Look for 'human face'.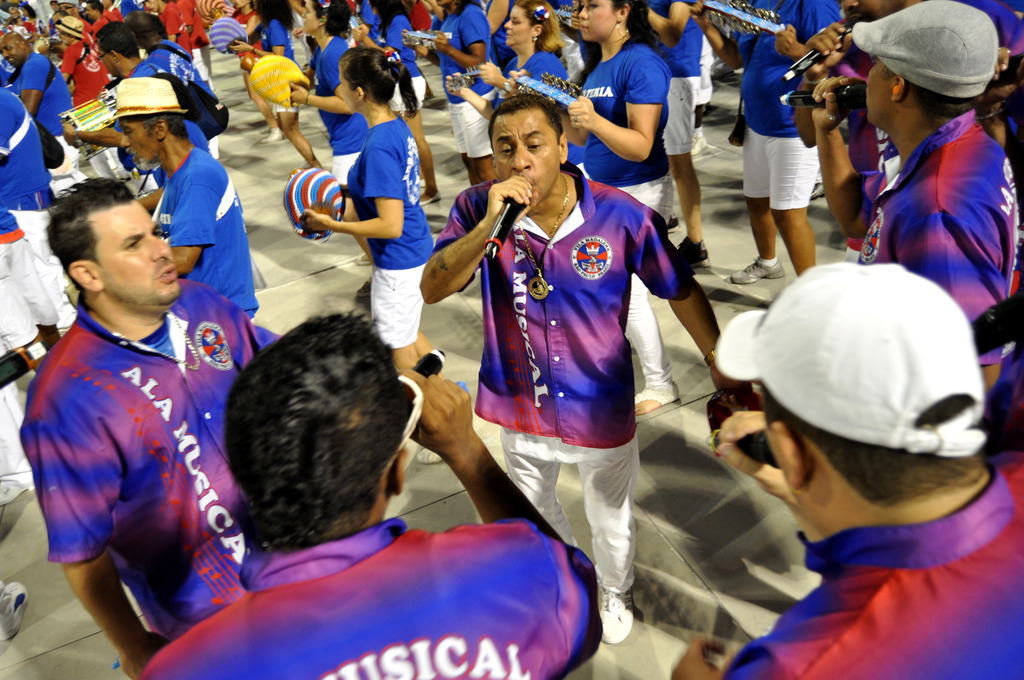
Found: 303/2/317/31.
